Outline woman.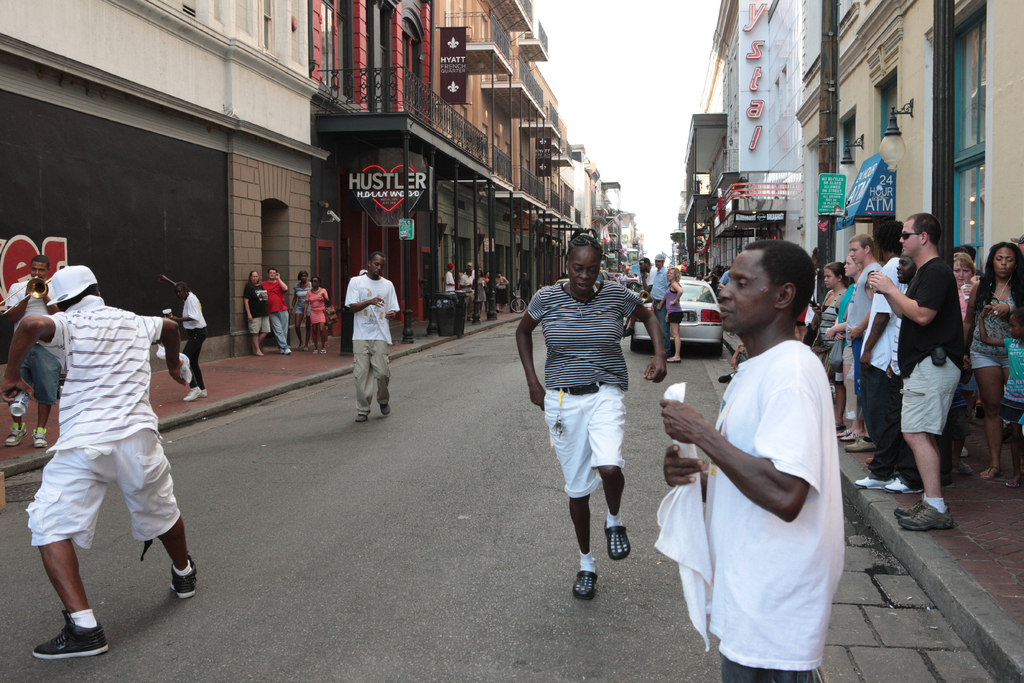
Outline: l=826, t=251, r=862, b=342.
